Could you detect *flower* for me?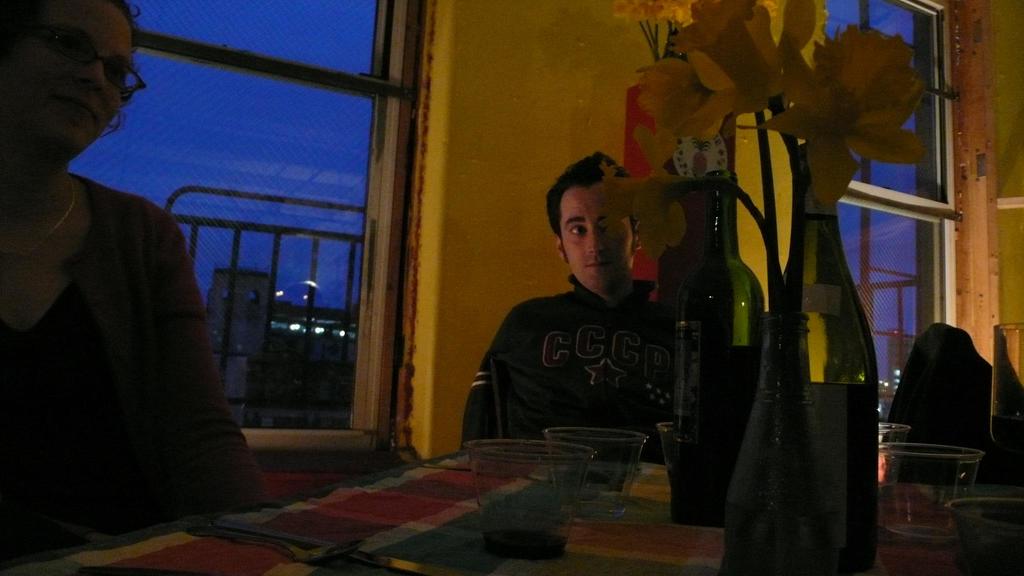
Detection result: locate(689, 0, 826, 112).
